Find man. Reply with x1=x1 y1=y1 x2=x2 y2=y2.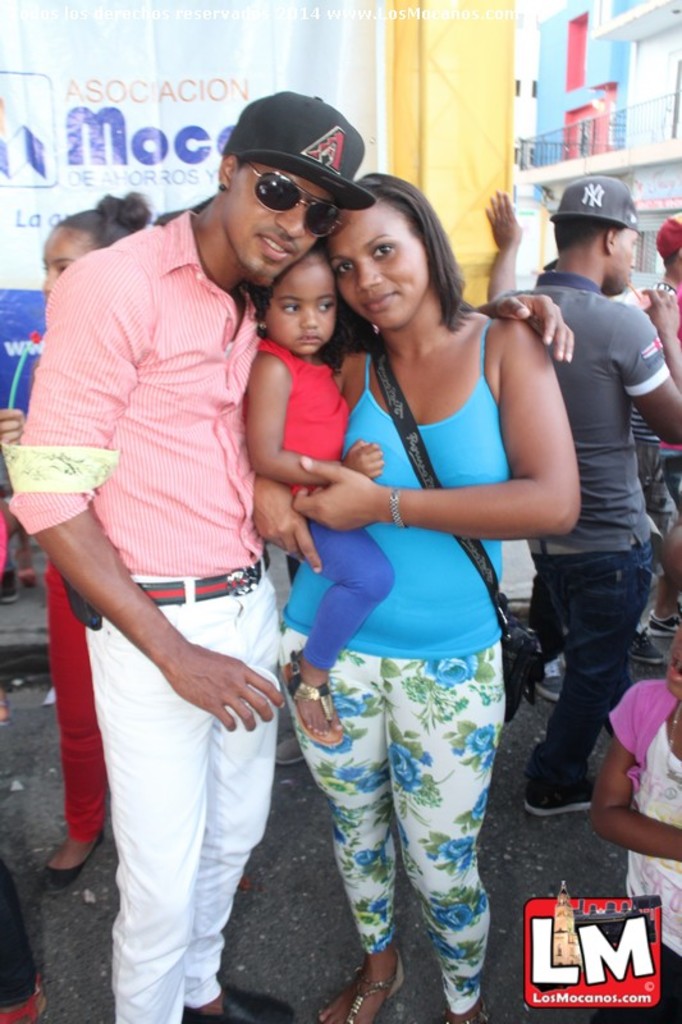
x1=475 y1=161 x2=681 y2=818.
